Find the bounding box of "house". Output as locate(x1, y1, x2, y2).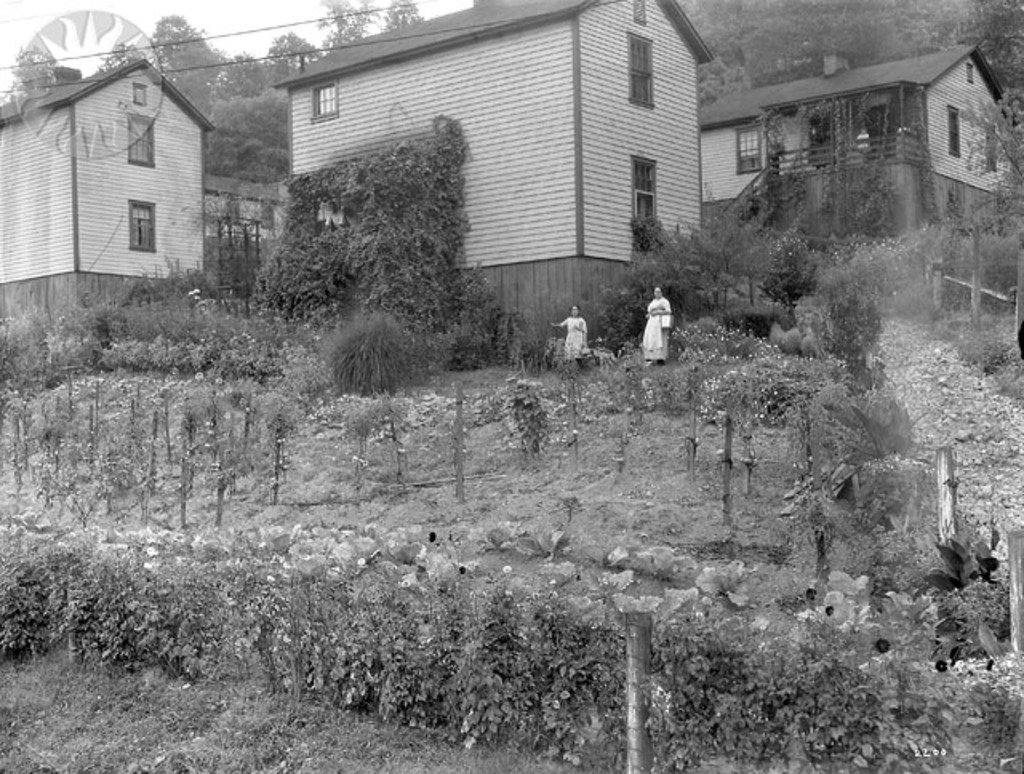
locate(701, 43, 1022, 261).
